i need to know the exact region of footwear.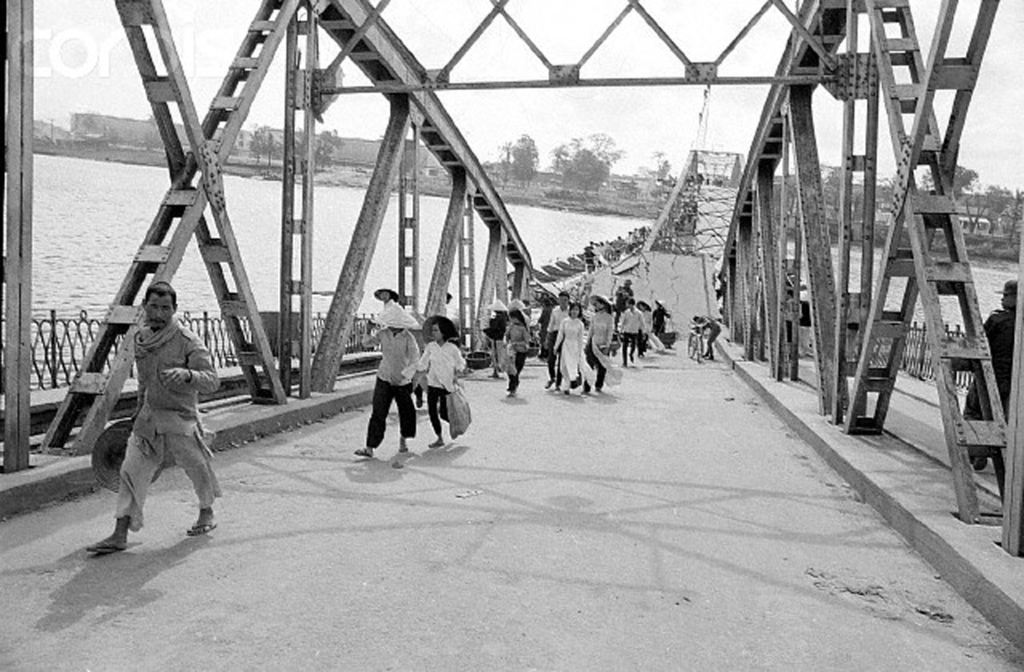
Region: [178,506,224,539].
